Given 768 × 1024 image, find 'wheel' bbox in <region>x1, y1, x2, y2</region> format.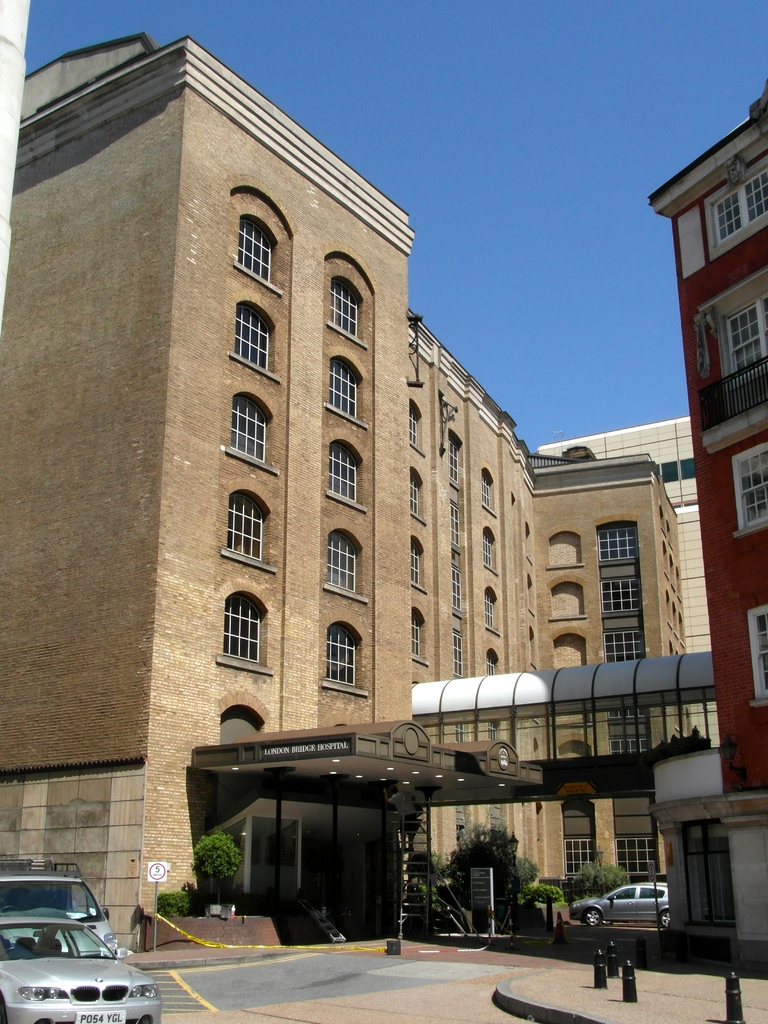
<region>582, 903, 607, 924</region>.
